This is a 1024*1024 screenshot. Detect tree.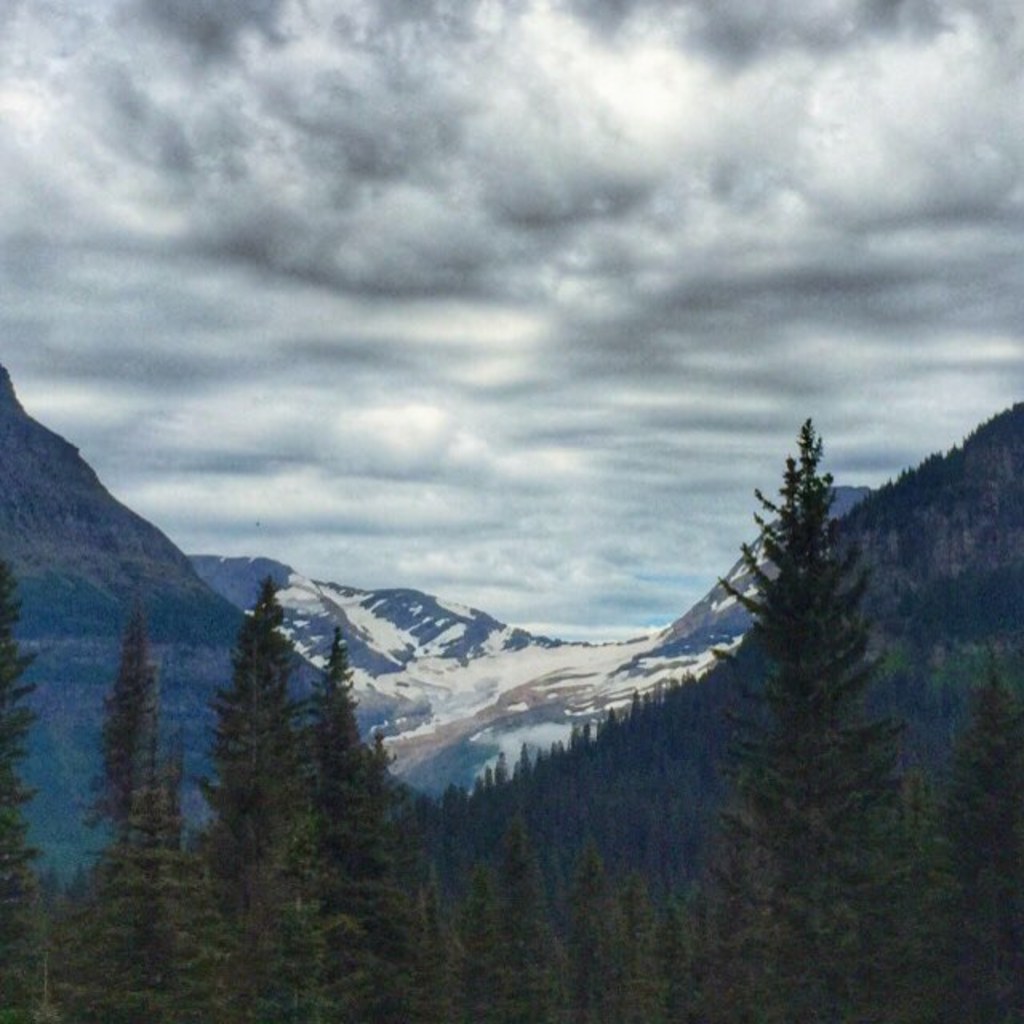
detection(693, 376, 958, 941).
